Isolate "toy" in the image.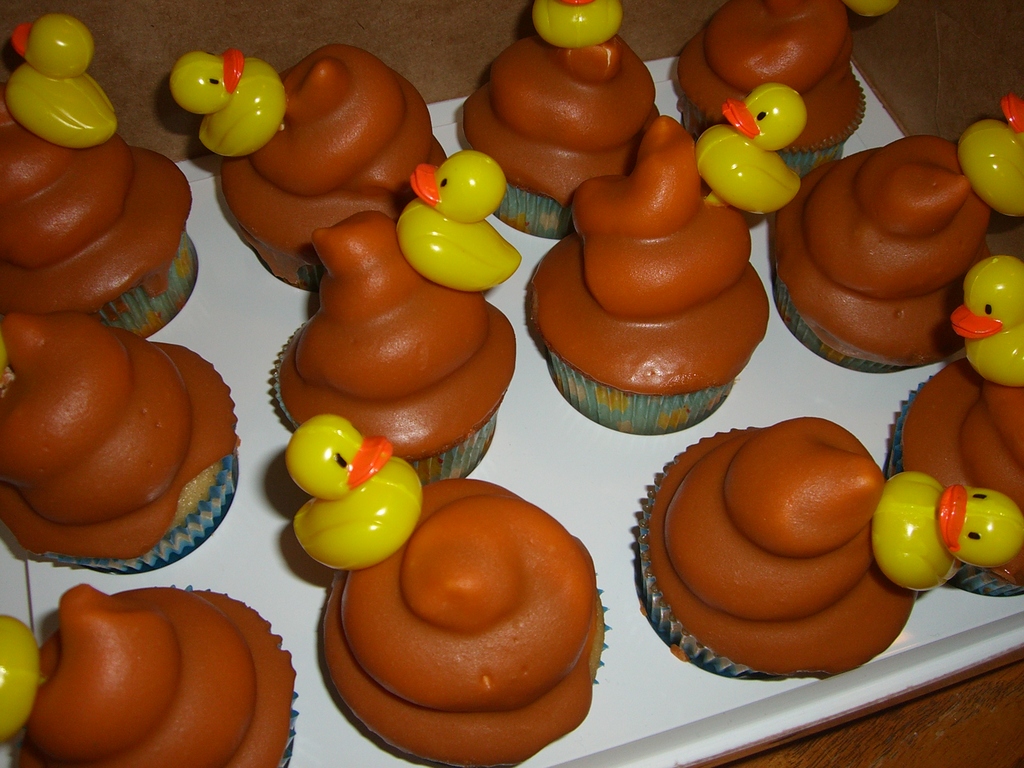
Isolated region: detection(636, 409, 921, 682).
